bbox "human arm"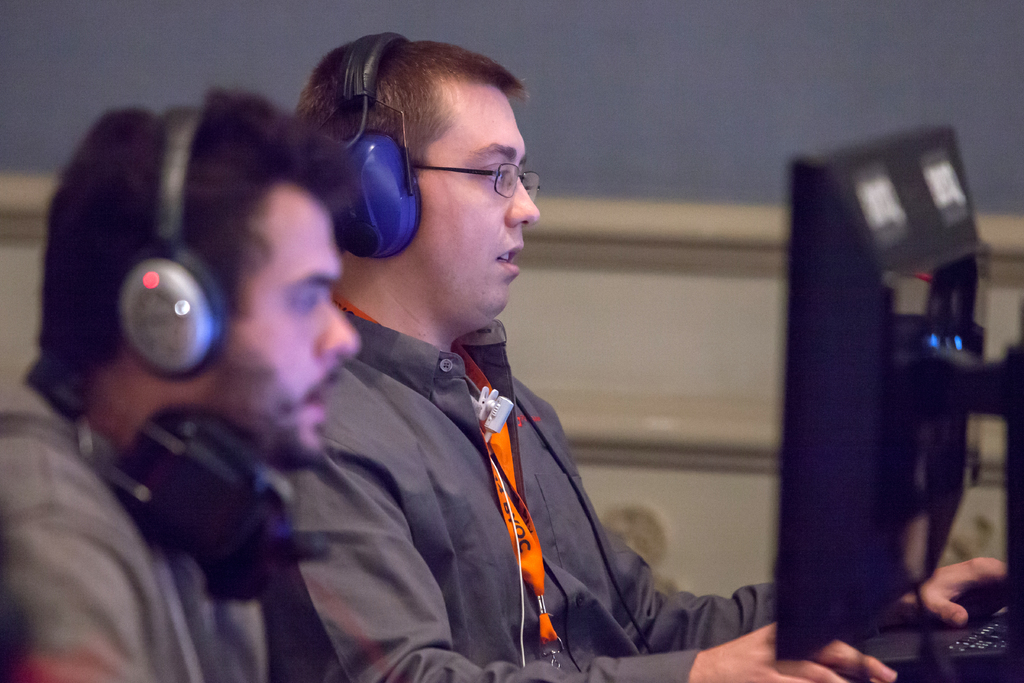
rect(270, 447, 895, 682)
